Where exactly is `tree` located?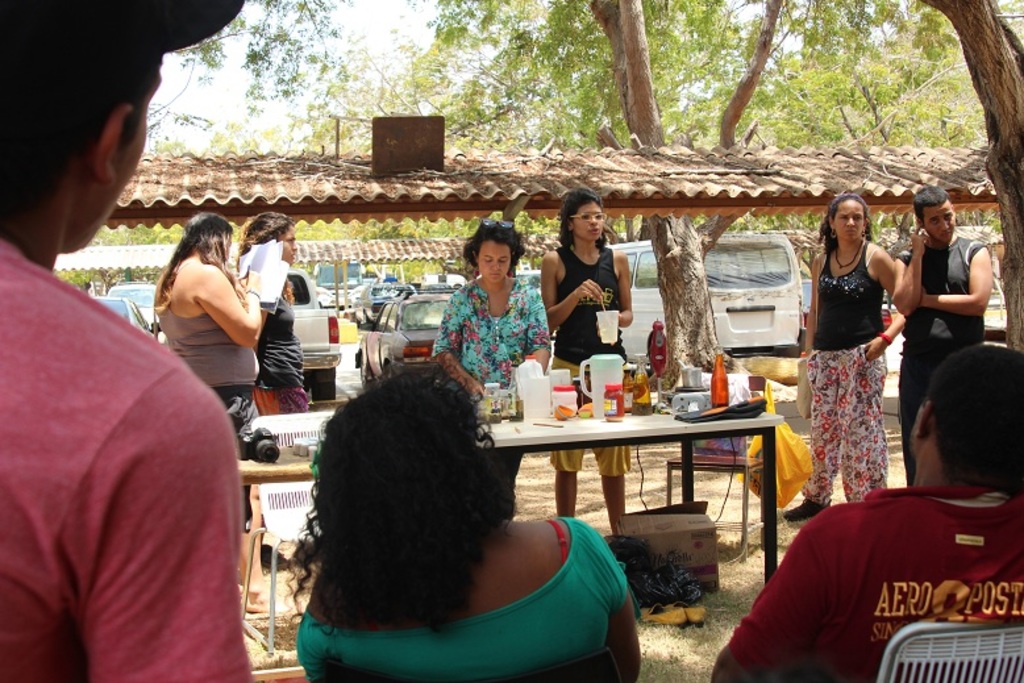
Its bounding box is BBox(440, 1, 784, 387).
